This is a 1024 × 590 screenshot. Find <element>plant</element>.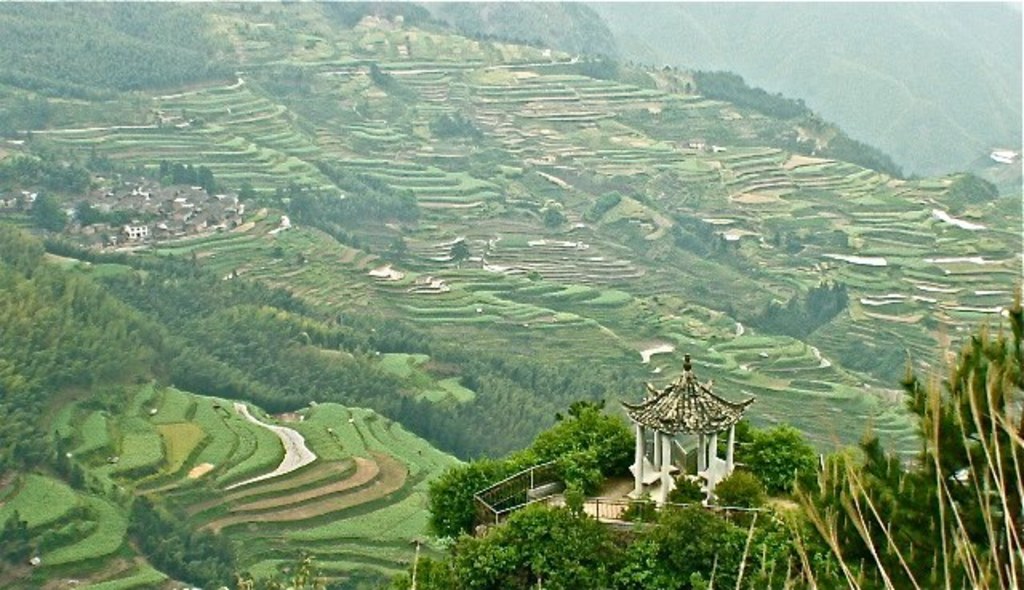
Bounding box: rect(426, 409, 638, 539).
